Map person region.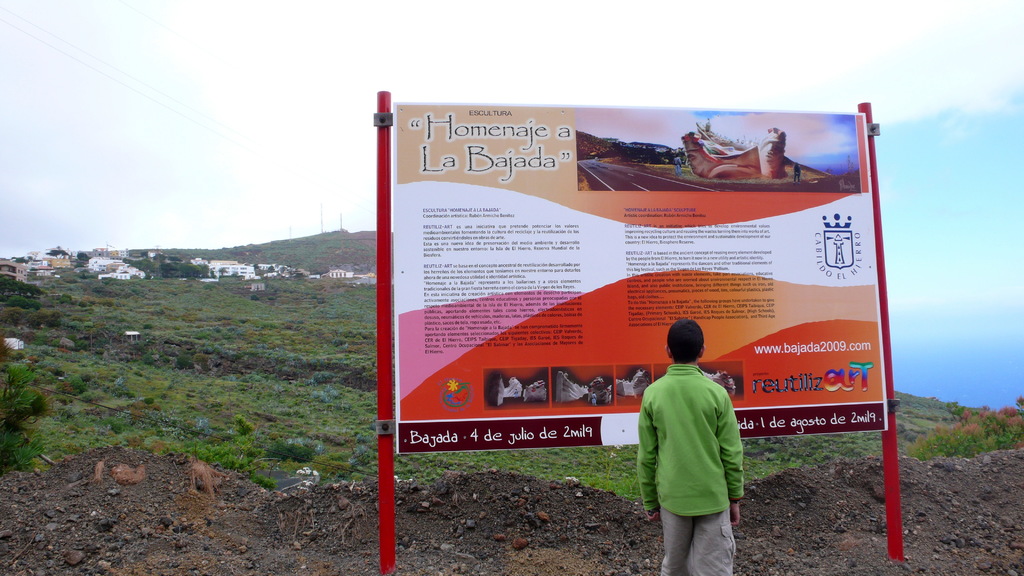
Mapped to 792:163:799:186.
